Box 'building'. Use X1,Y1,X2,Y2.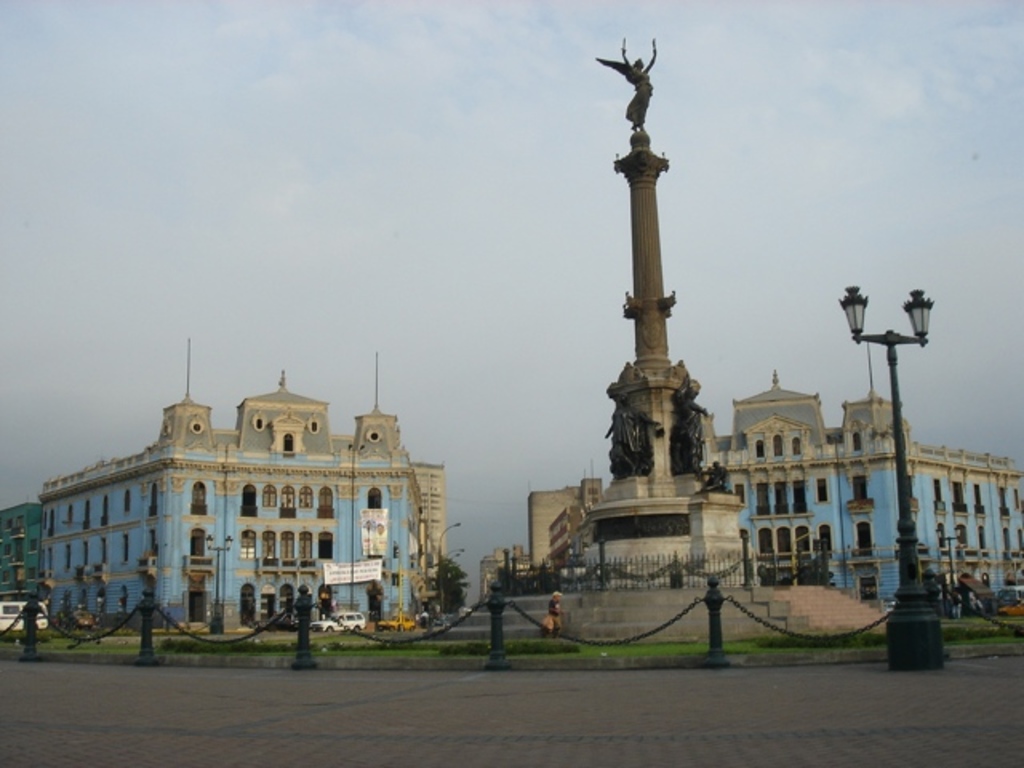
0,504,50,629.
